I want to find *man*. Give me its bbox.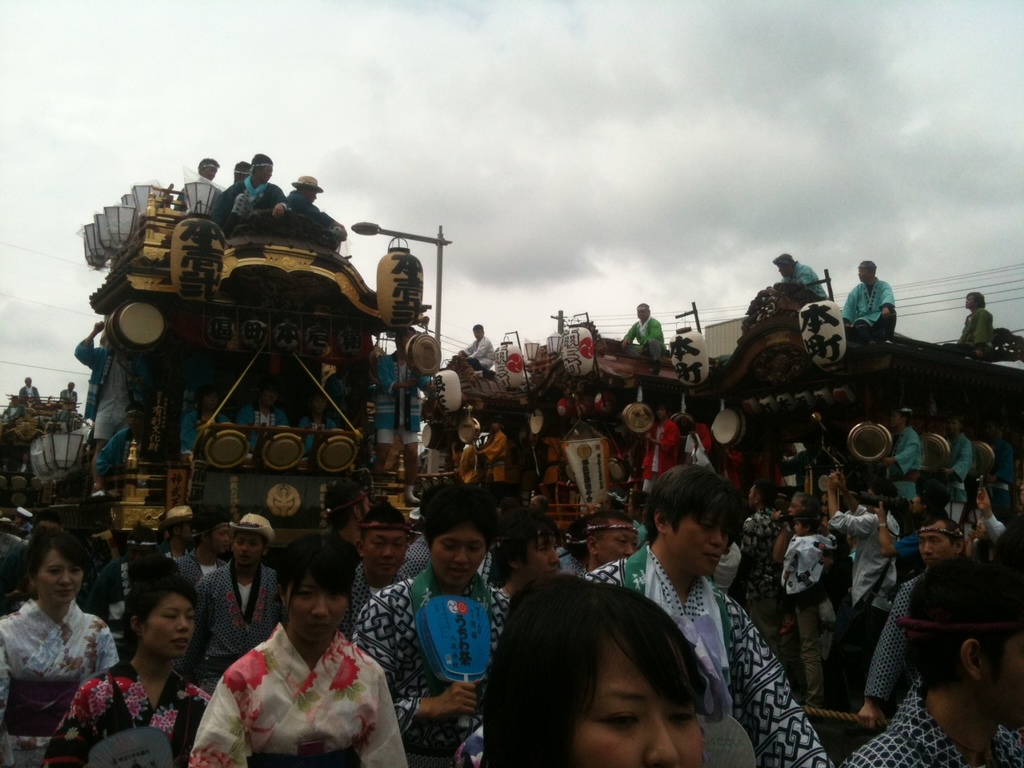
bbox=(578, 473, 842, 767).
